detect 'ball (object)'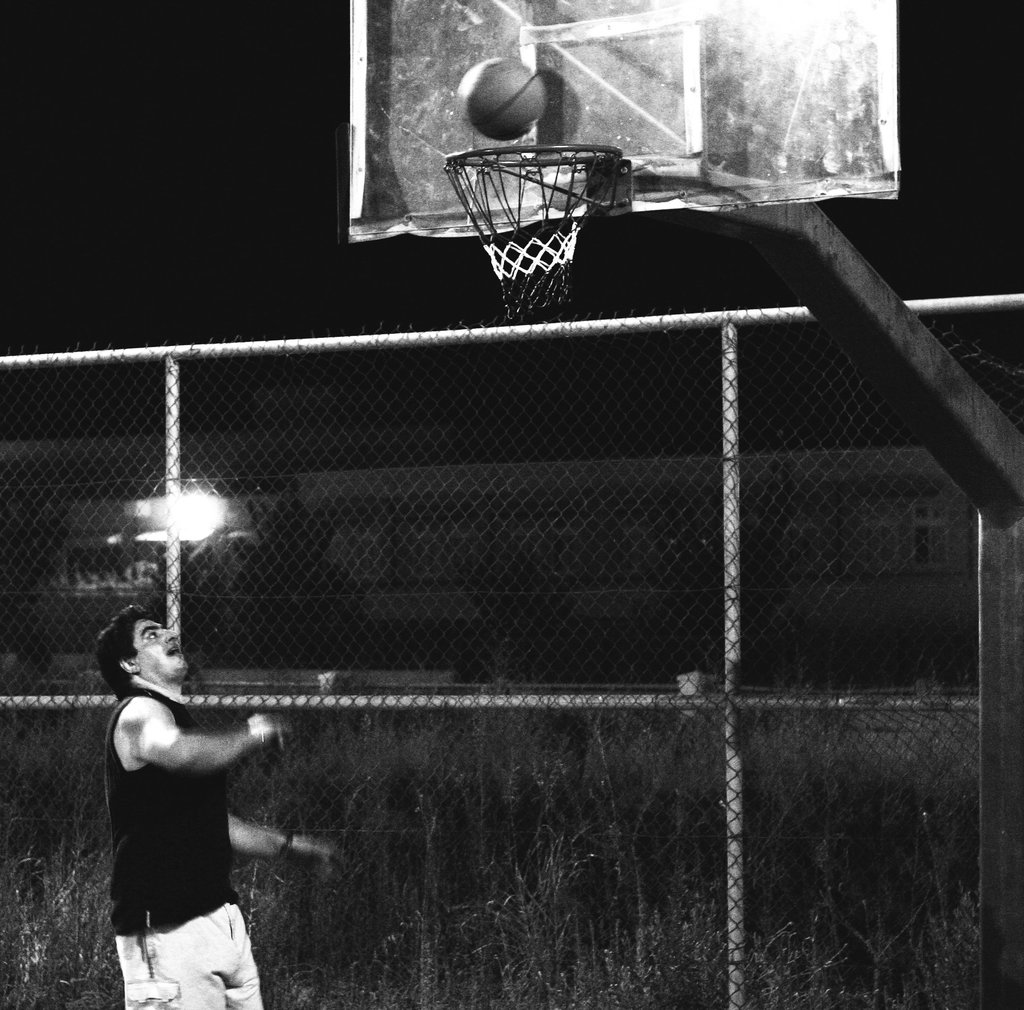
[x1=458, y1=53, x2=547, y2=141]
